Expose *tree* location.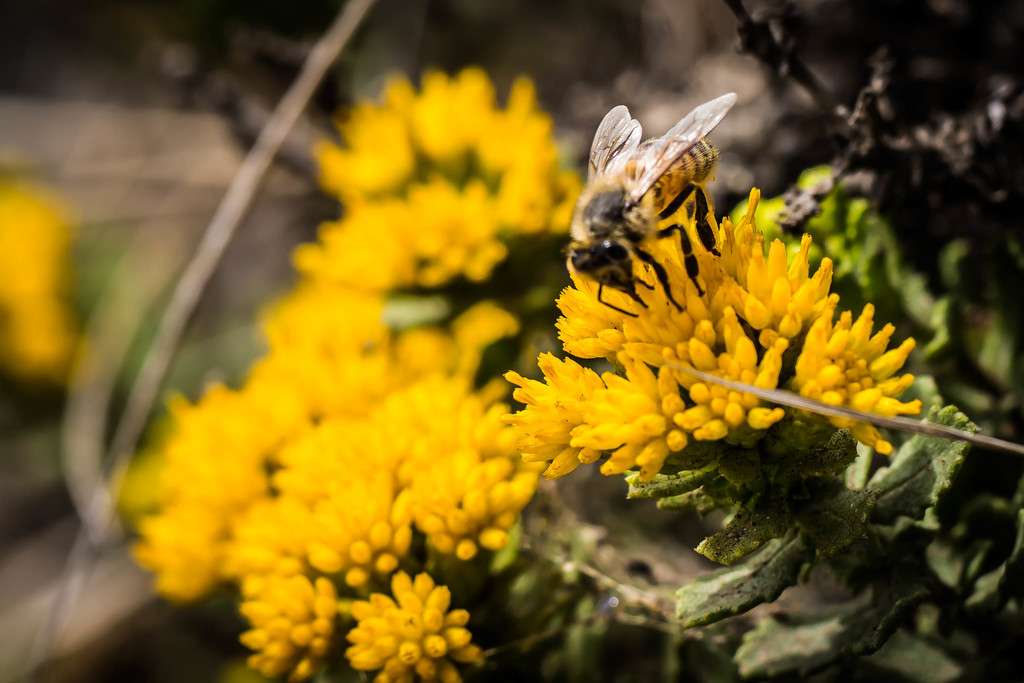
Exposed at bbox(0, 2, 1023, 682).
